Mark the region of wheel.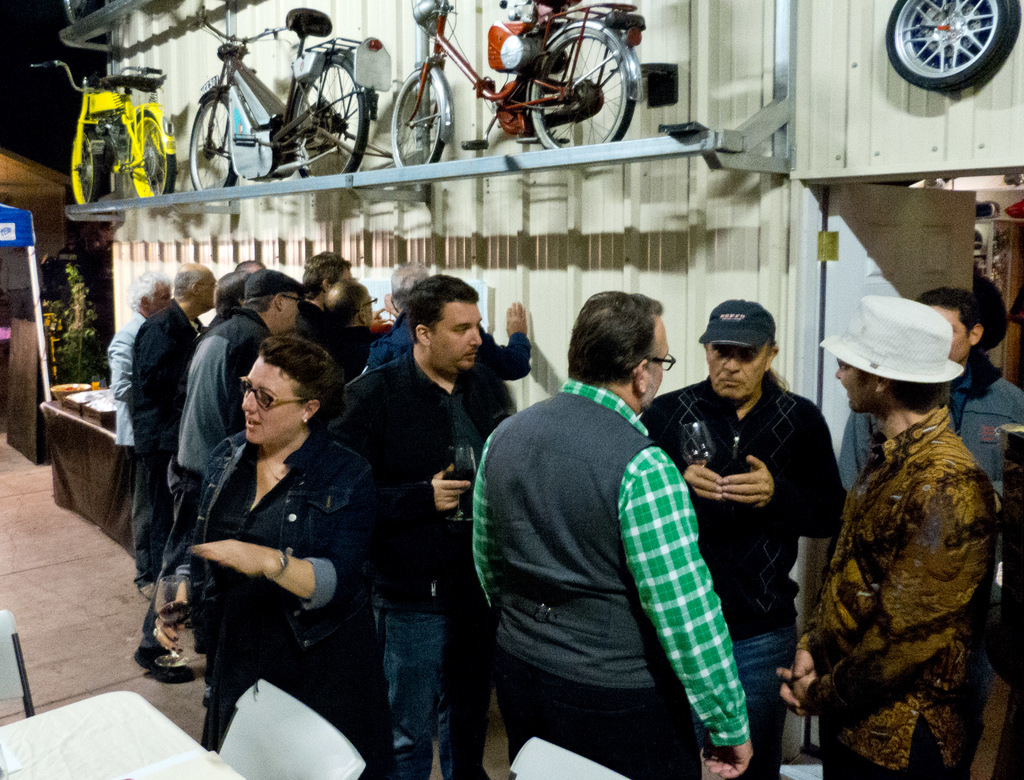
Region: select_region(186, 84, 236, 194).
